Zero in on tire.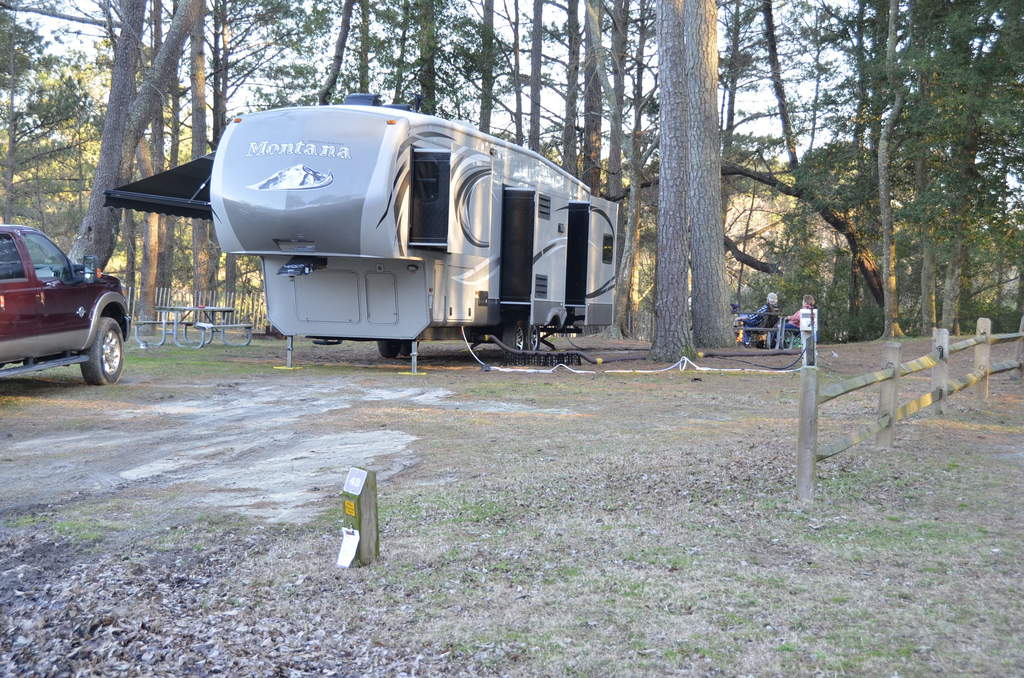
Zeroed in: left=504, top=323, right=523, bottom=359.
